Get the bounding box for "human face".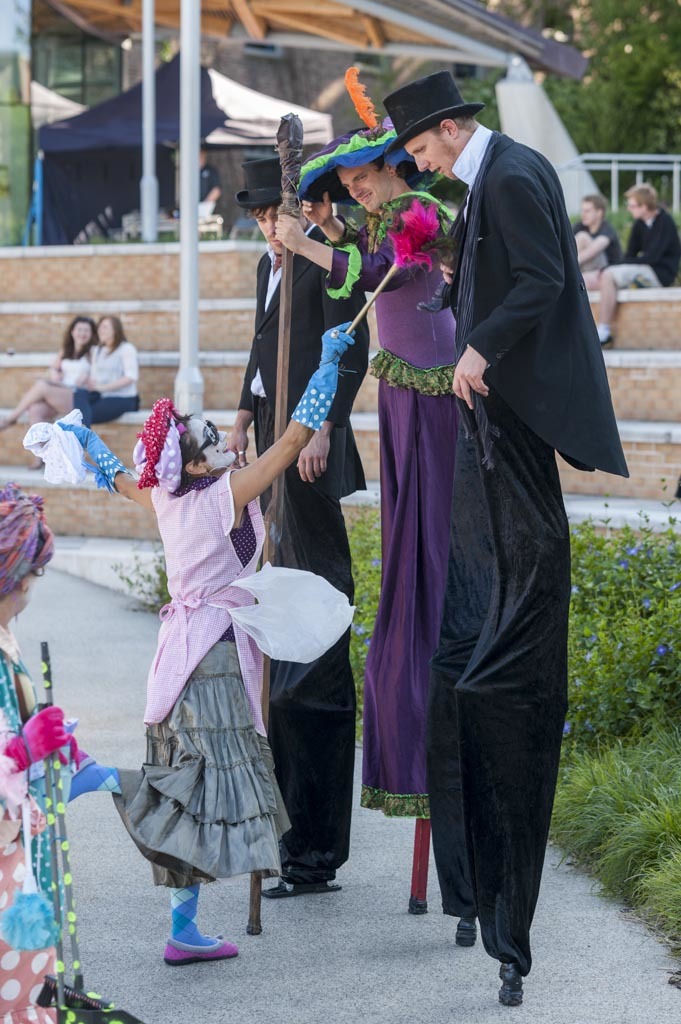
[left=625, top=194, right=647, bottom=220].
